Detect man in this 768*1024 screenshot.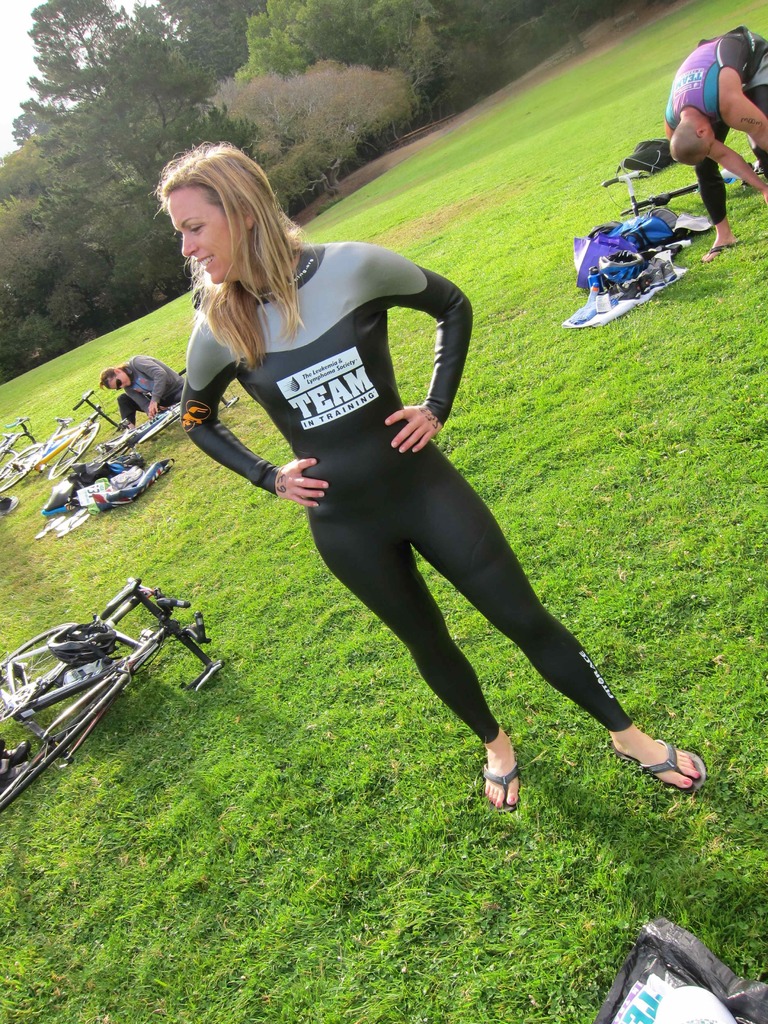
Detection: 662, 26, 767, 263.
